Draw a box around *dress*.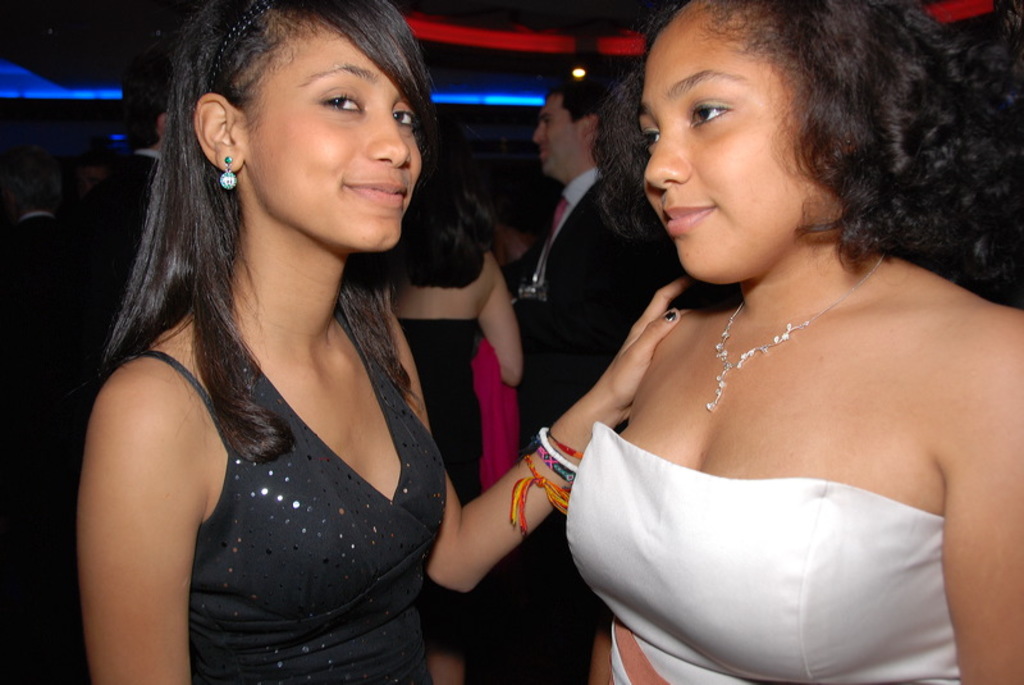
129,301,451,684.
